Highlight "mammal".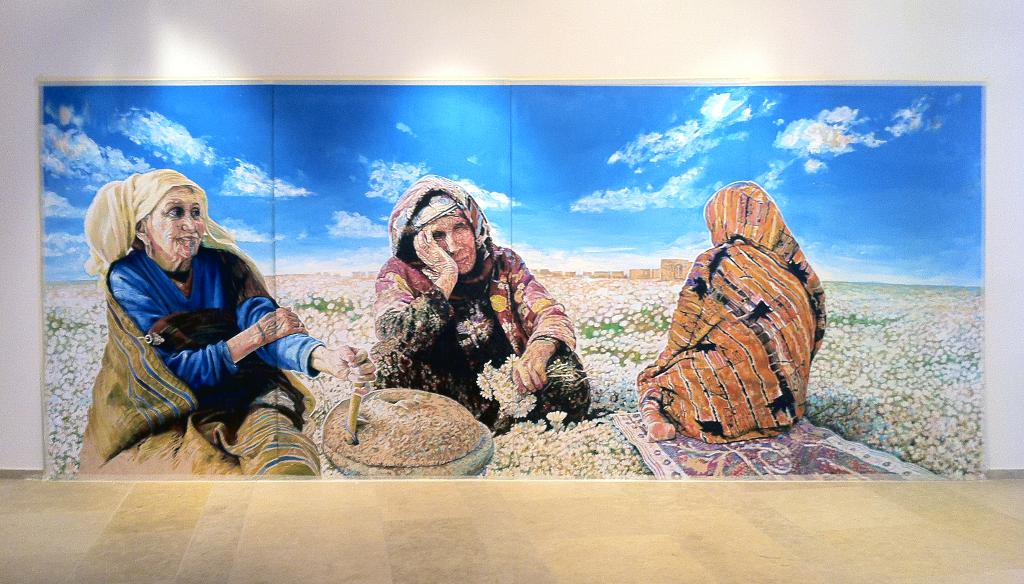
Highlighted region: (72,163,373,478).
